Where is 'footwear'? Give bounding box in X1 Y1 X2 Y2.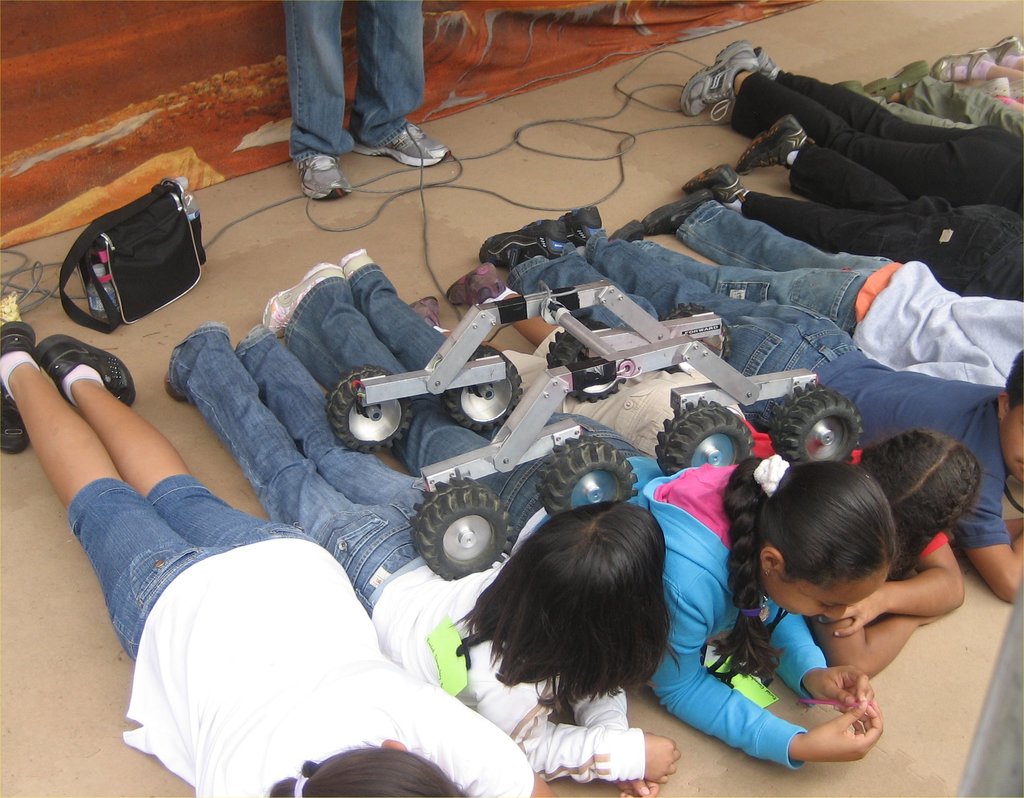
733 113 801 177.
